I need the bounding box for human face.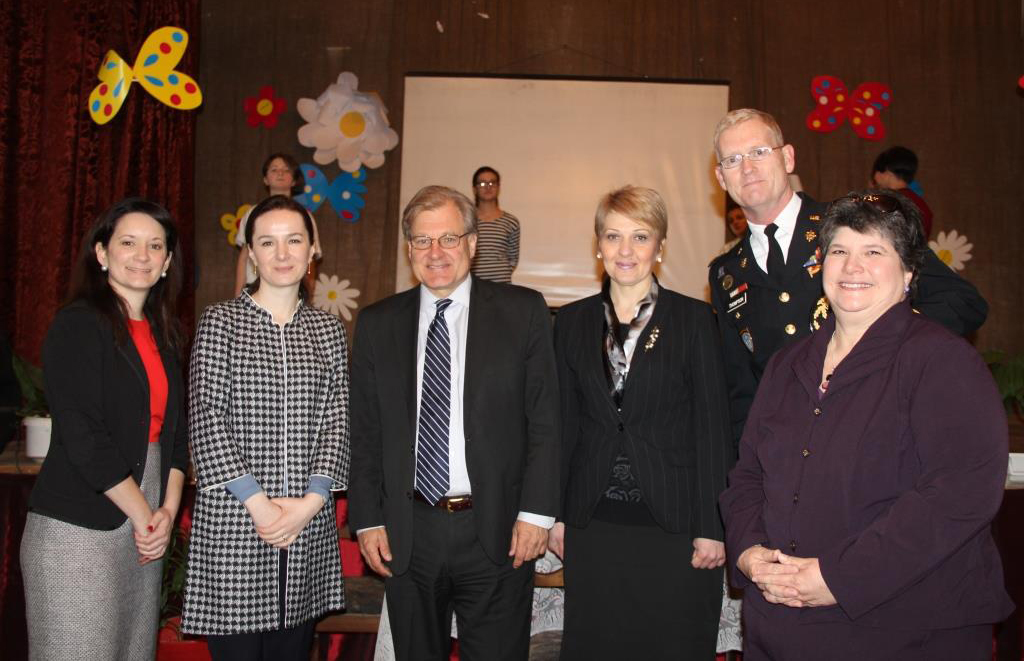
Here it is: 717 115 785 209.
